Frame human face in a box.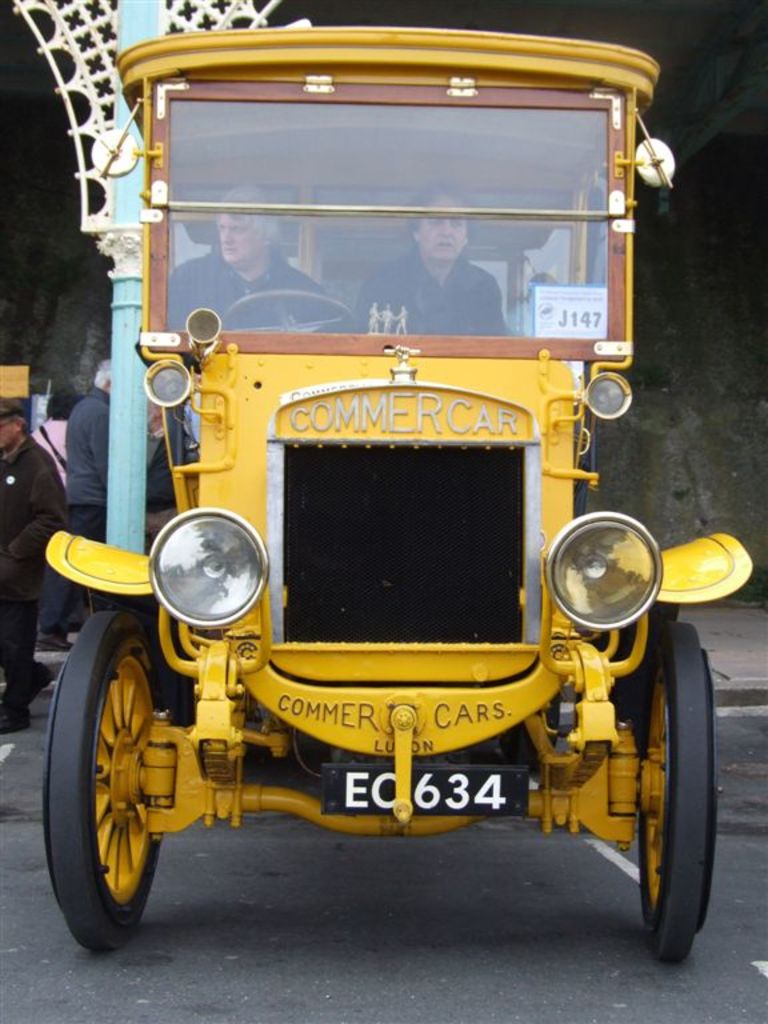
left=416, top=196, right=467, bottom=263.
